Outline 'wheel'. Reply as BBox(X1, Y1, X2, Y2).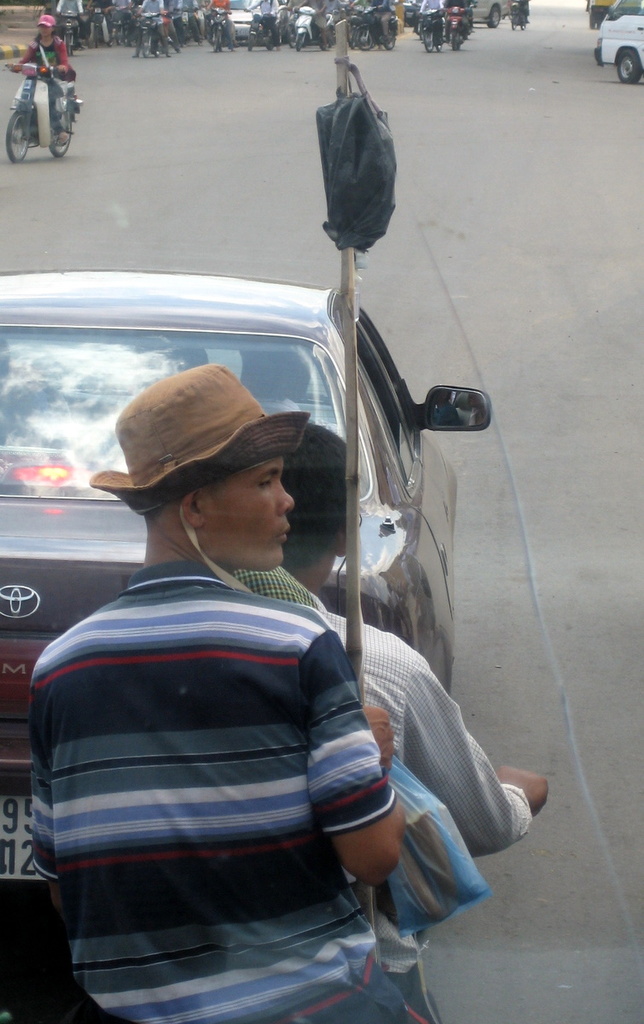
BBox(487, 8, 501, 30).
